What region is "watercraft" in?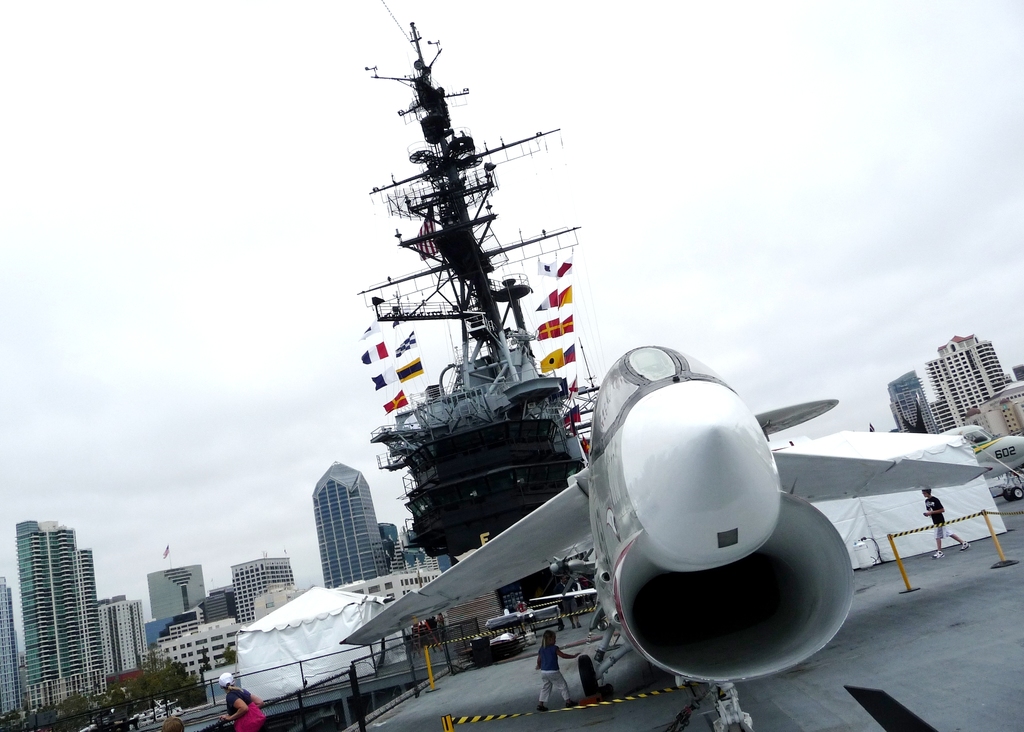
331:0:652:590.
